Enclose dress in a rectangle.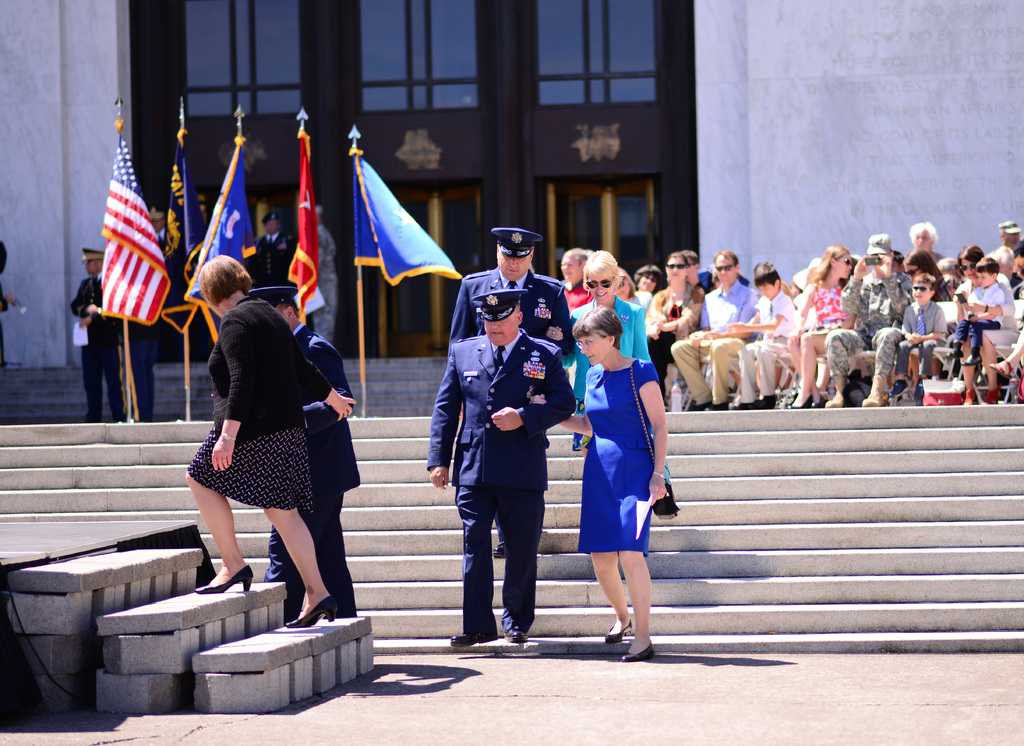
[575, 361, 658, 558].
